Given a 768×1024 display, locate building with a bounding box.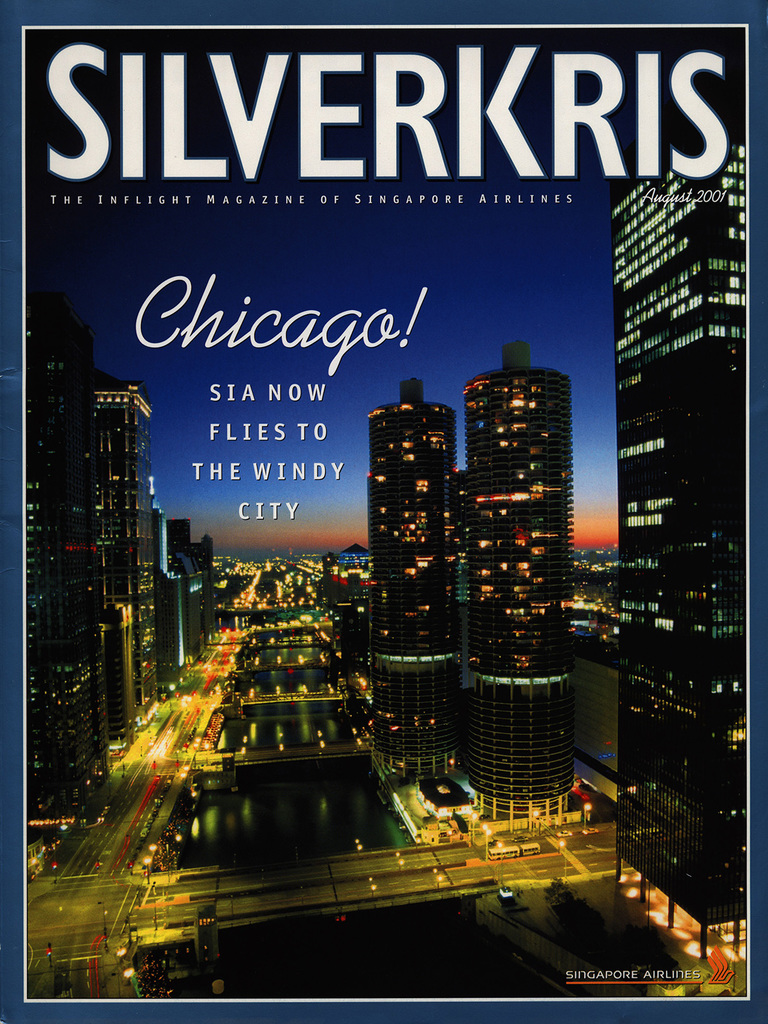
Located: 616:99:747:957.
